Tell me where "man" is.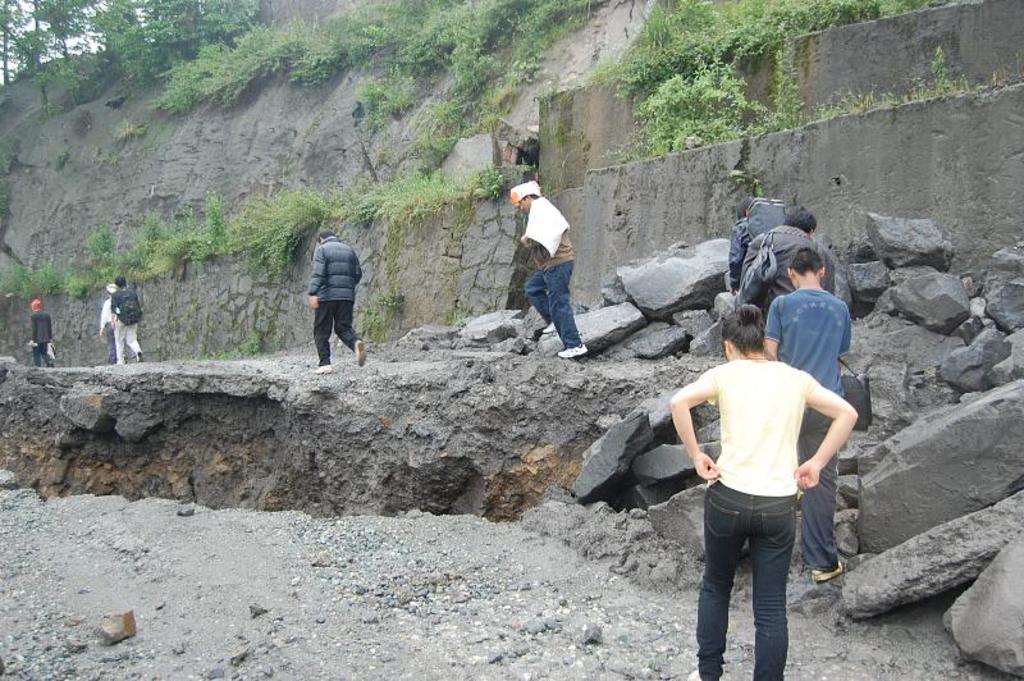
"man" is at 302, 229, 369, 374.
